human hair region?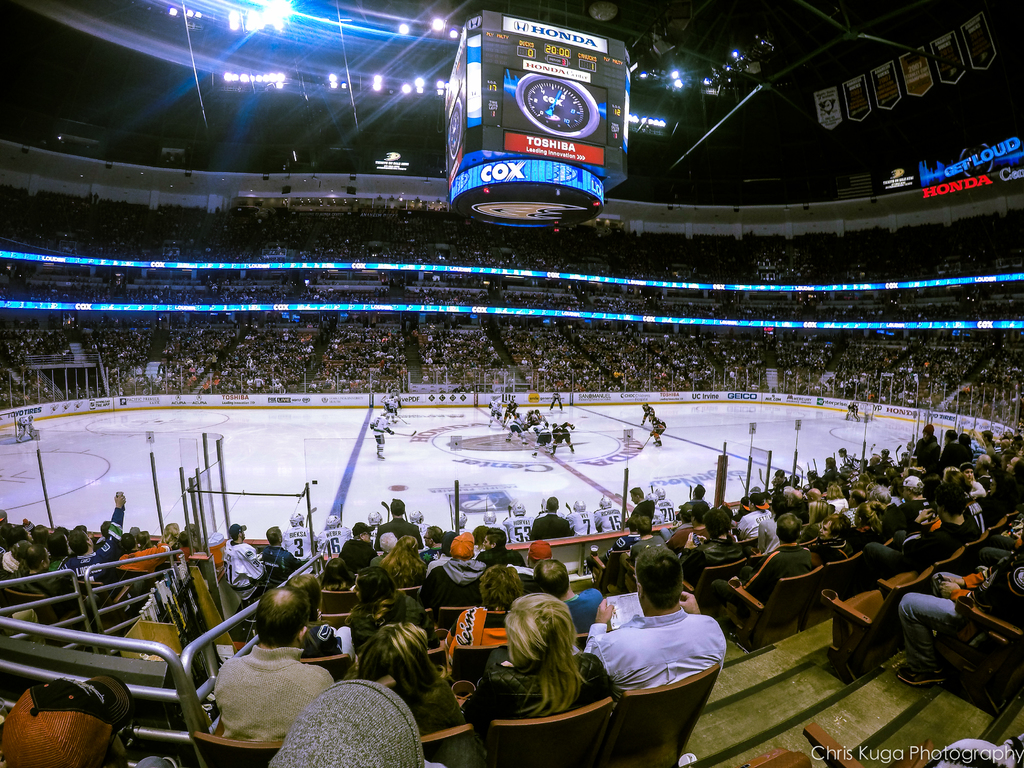
(910,481,924,495)
